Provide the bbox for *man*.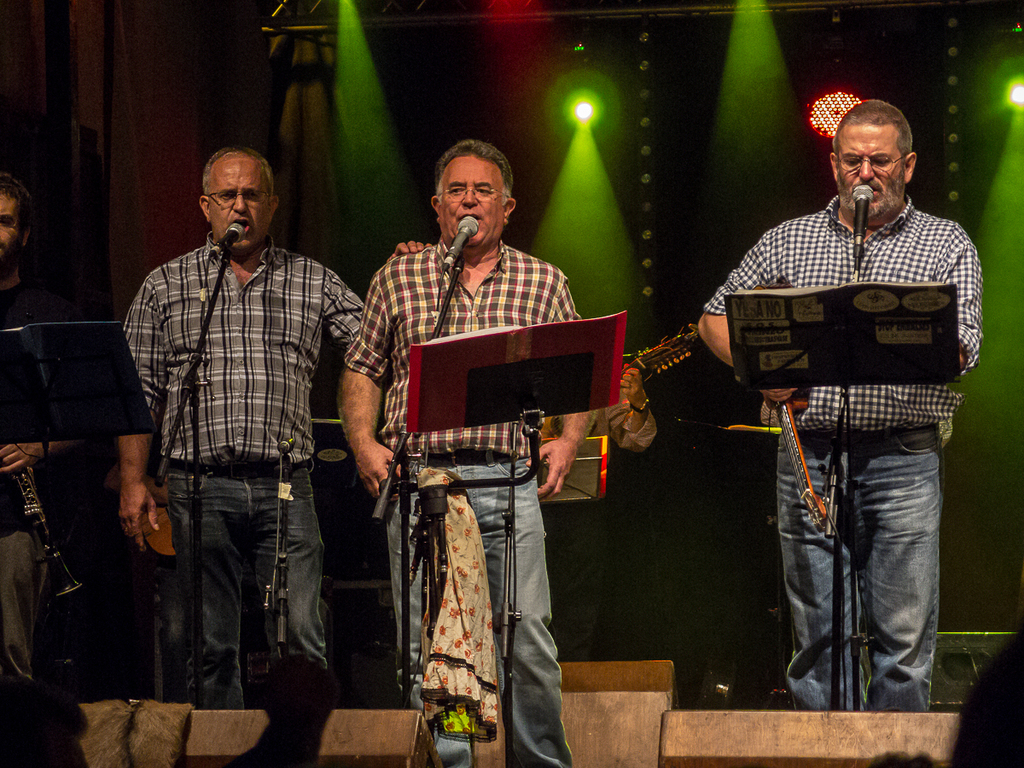
{"left": 701, "top": 100, "right": 960, "bottom": 746}.
